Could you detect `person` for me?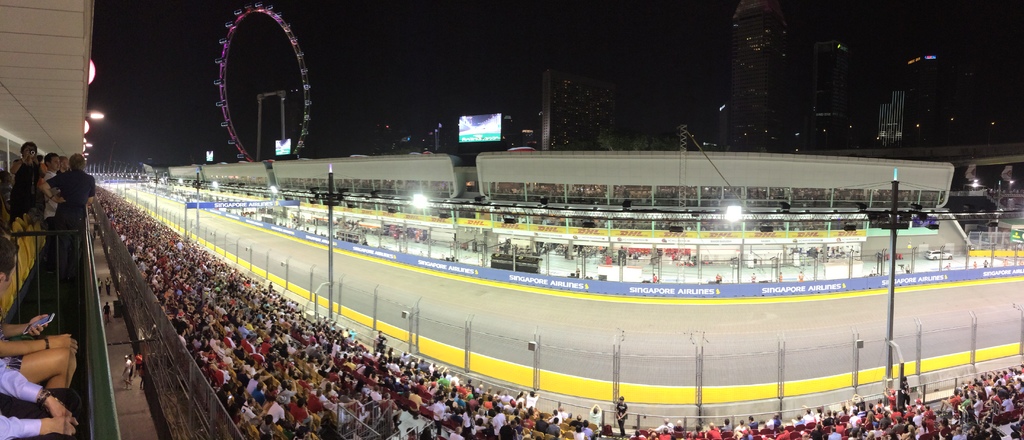
Detection result: 36 151 96 277.
